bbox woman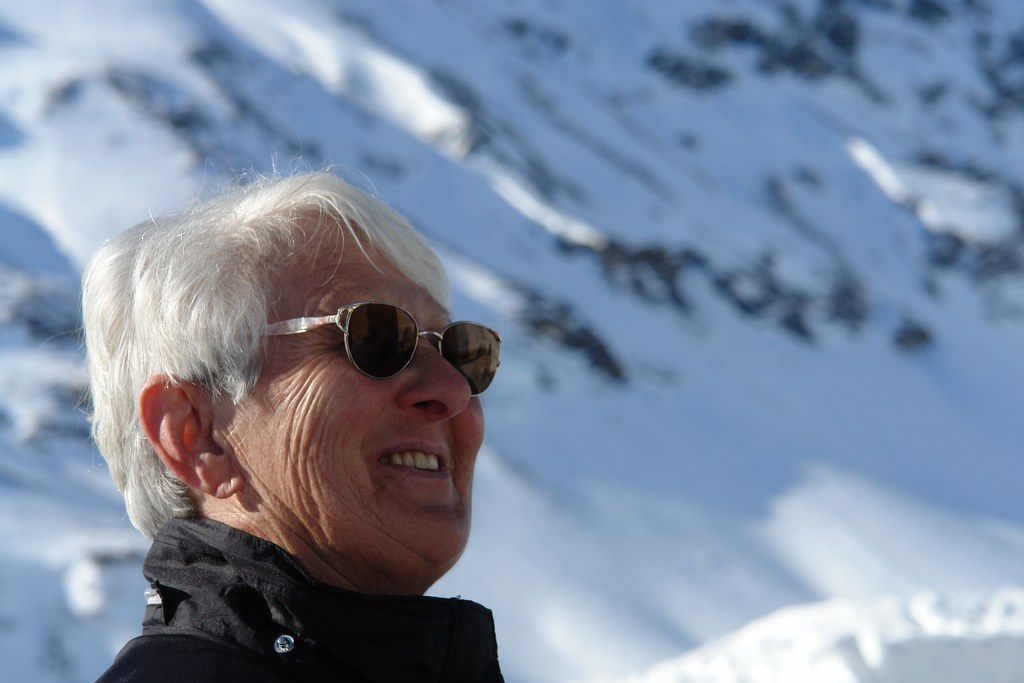
BBox(42, 147, 573, 682)
